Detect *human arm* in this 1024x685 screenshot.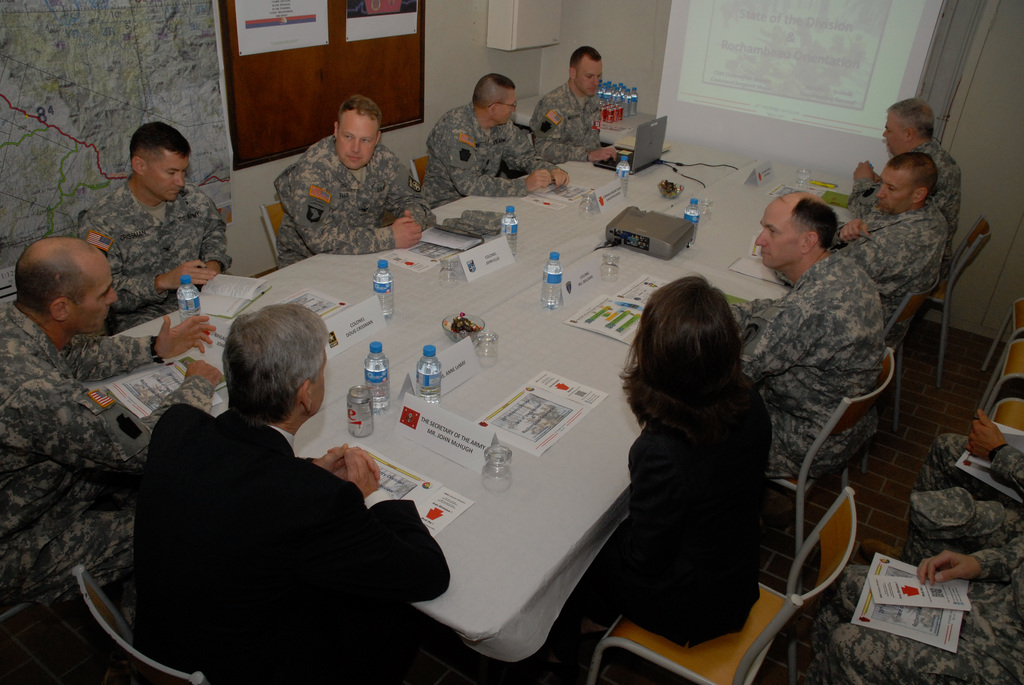
Detection: (440, 122, 560, 200).
